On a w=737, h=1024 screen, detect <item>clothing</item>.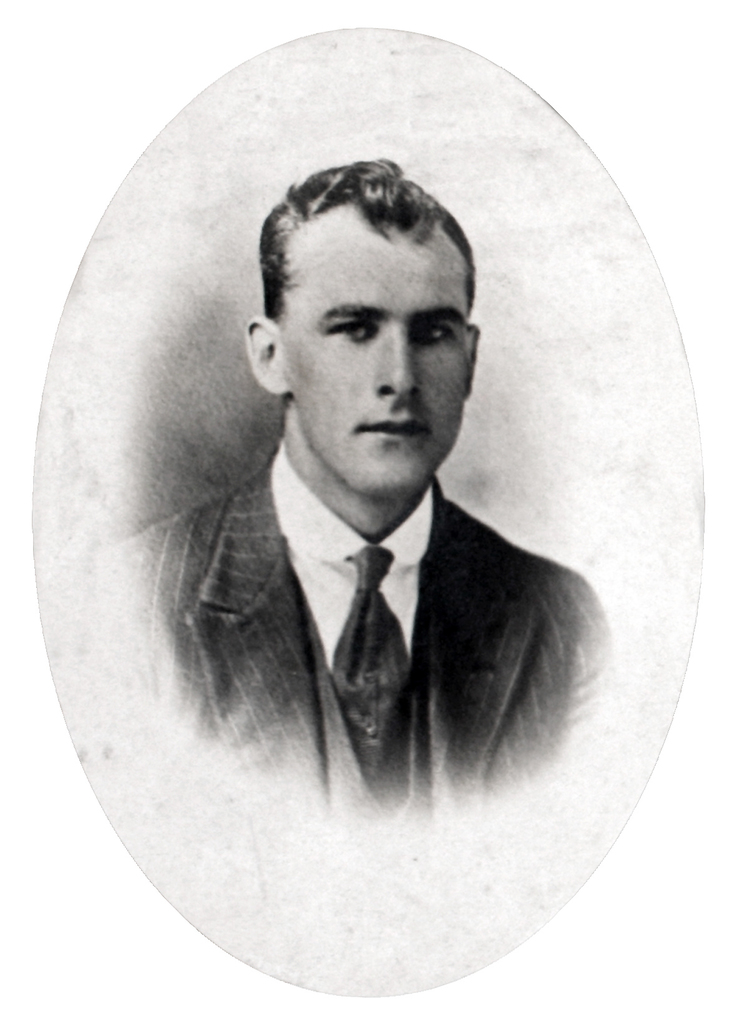
(127, 454, 614, 815).
